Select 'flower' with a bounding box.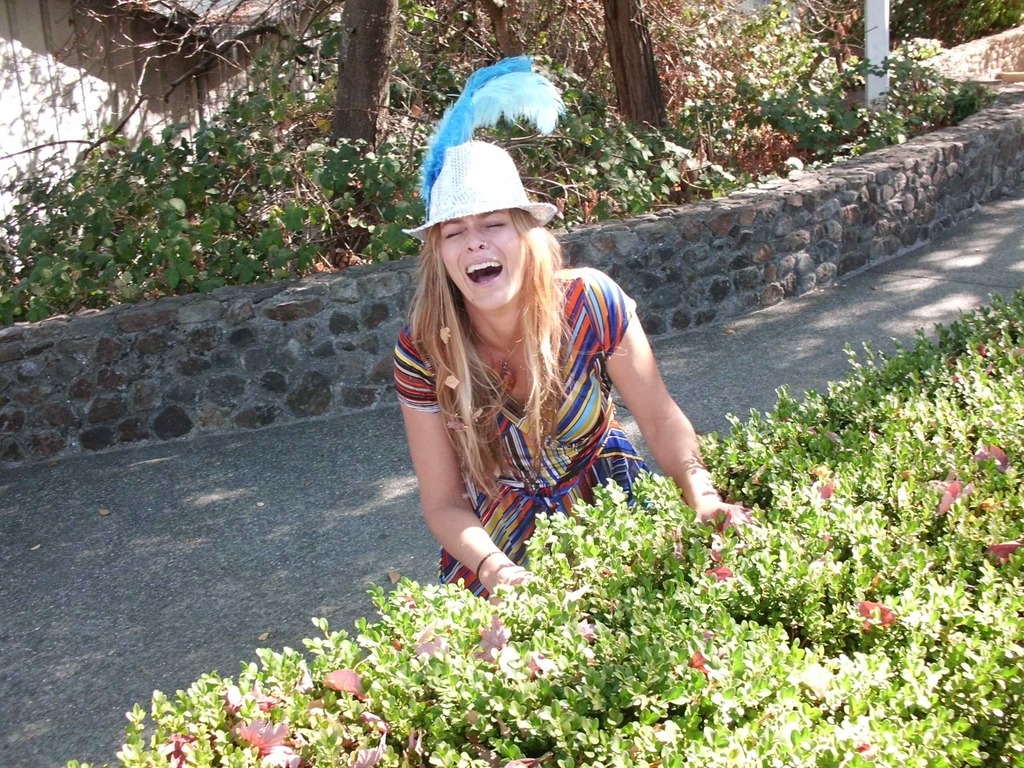
[319,664,378,704].
